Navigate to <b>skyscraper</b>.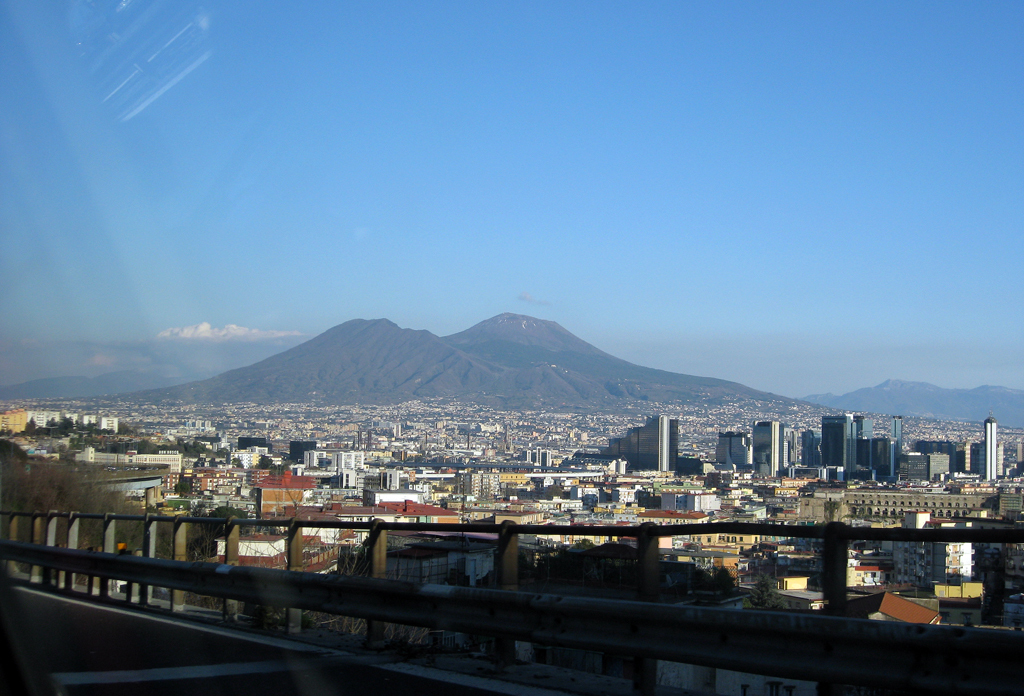
Navigation target: [814, 408, 859, 488].
